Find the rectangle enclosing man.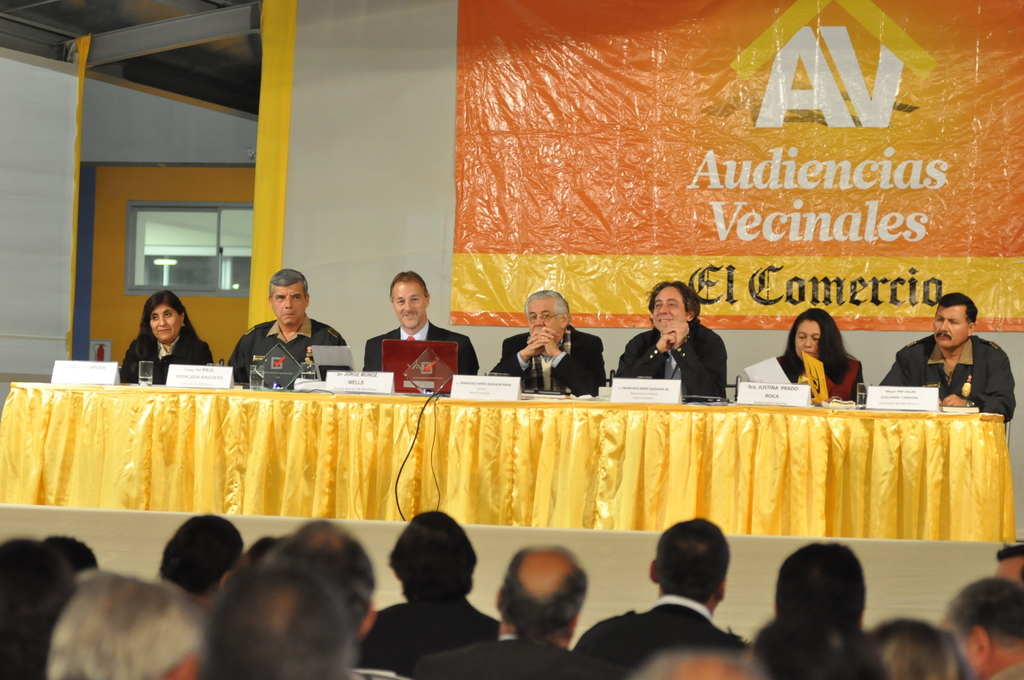
{"x1": 257, "y1": 512, "x2": 401, "y2": 679}.
